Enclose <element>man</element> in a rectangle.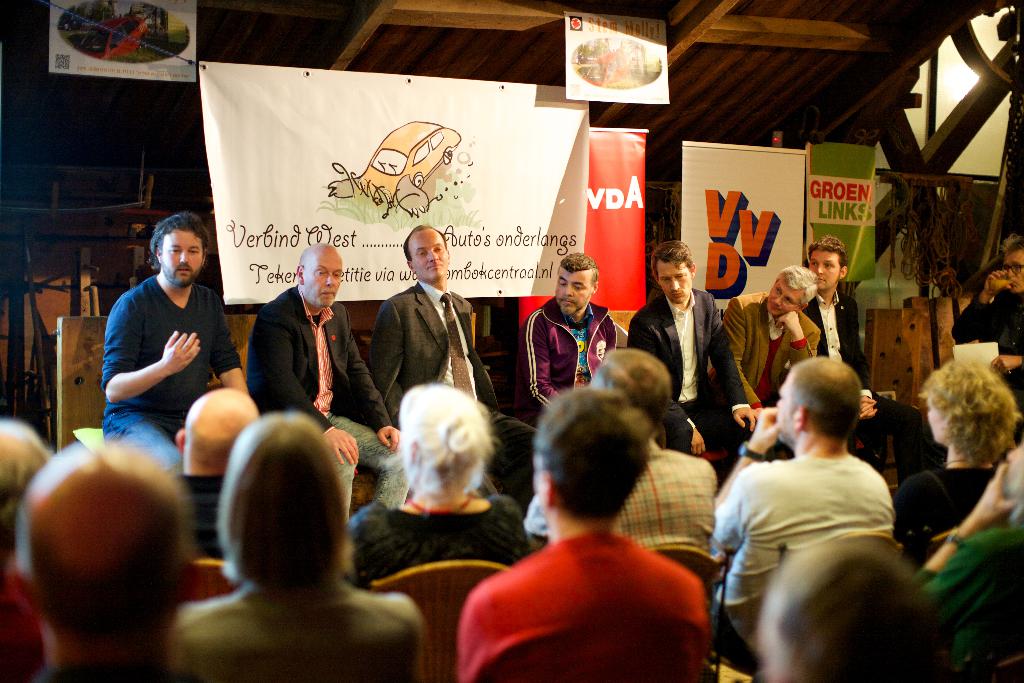
left=524, top=348, right=719, bottom=557.
